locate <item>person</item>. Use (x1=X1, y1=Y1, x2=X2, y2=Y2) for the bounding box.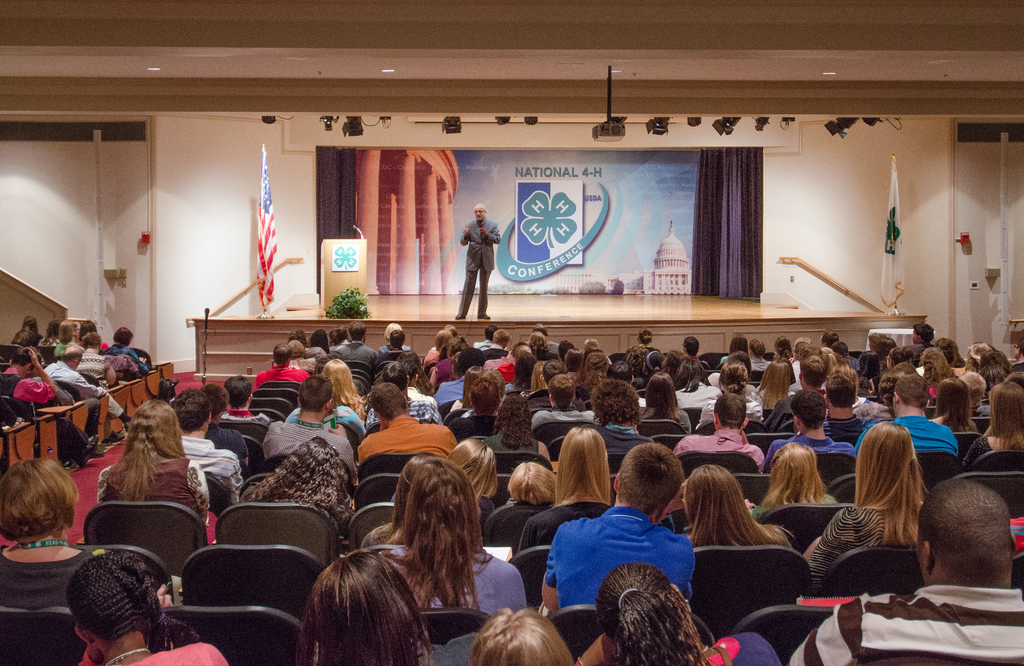
(x1=801, y1=430, x2=932, y2=594).
